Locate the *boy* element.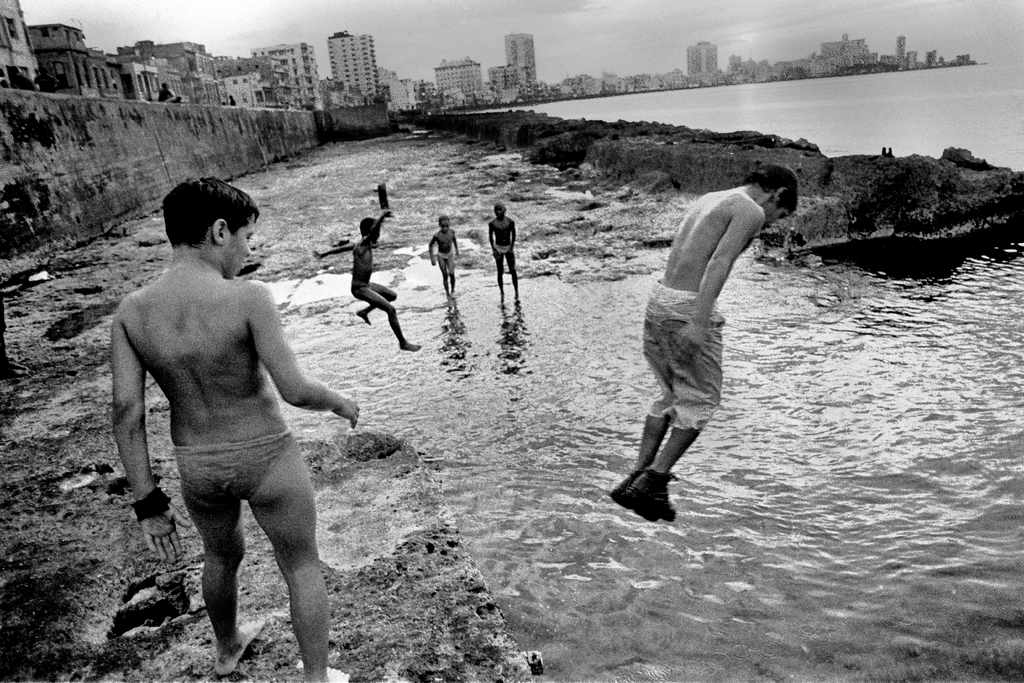
Element bbox: detection(350, 210, 422, 353).
